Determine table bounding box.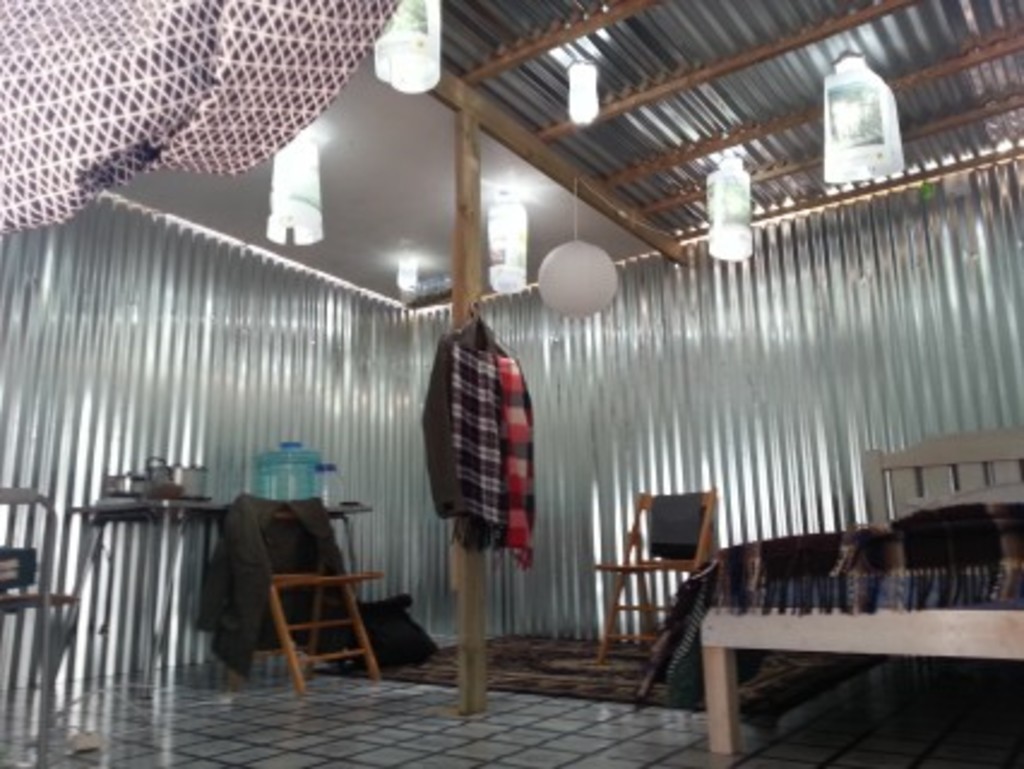
Determined: rect(48, 502, 370, 692).
